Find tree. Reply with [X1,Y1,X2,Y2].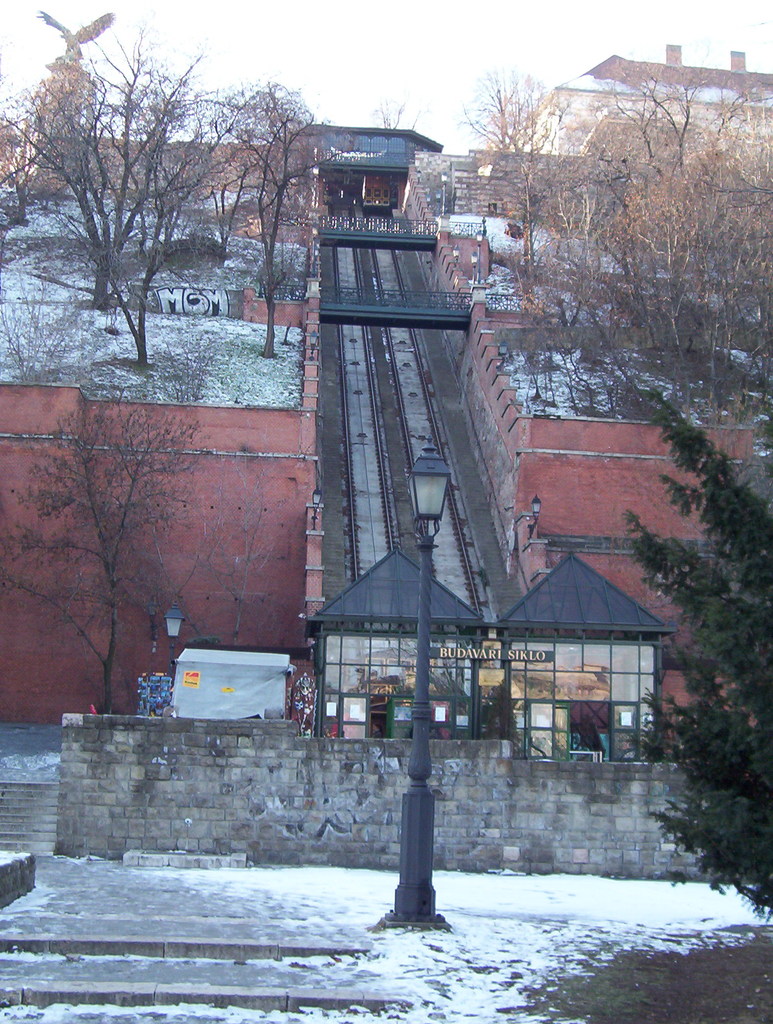
[608,378,772,930].
